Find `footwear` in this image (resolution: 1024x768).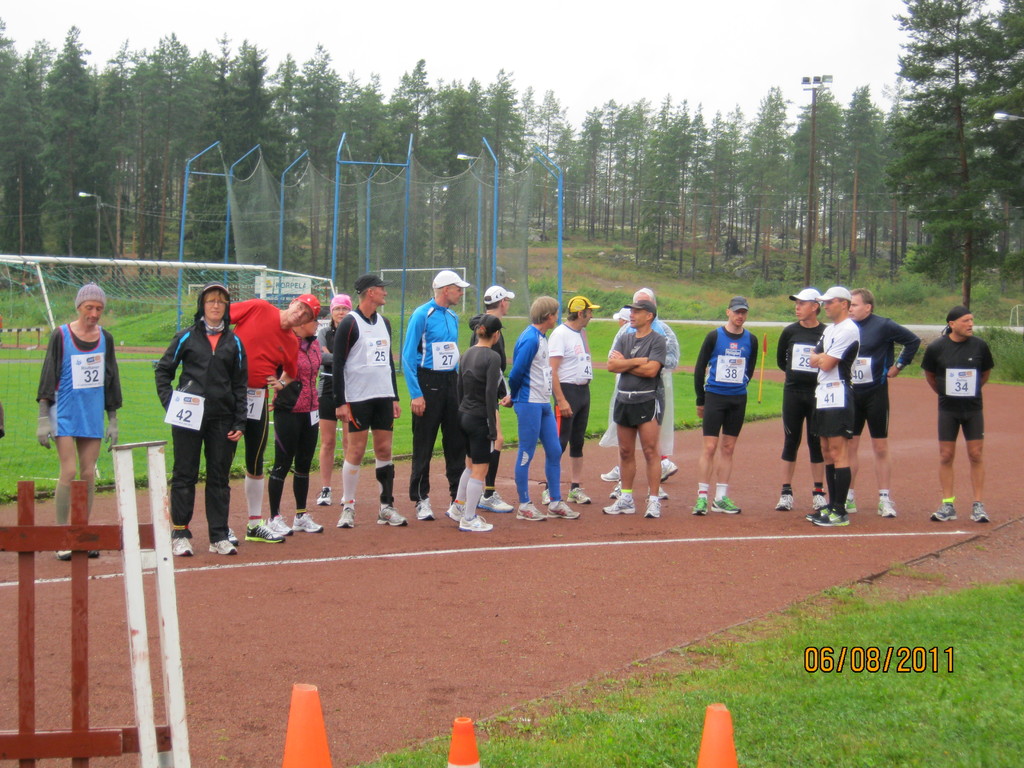
rect(170, 531, 194, 557).
